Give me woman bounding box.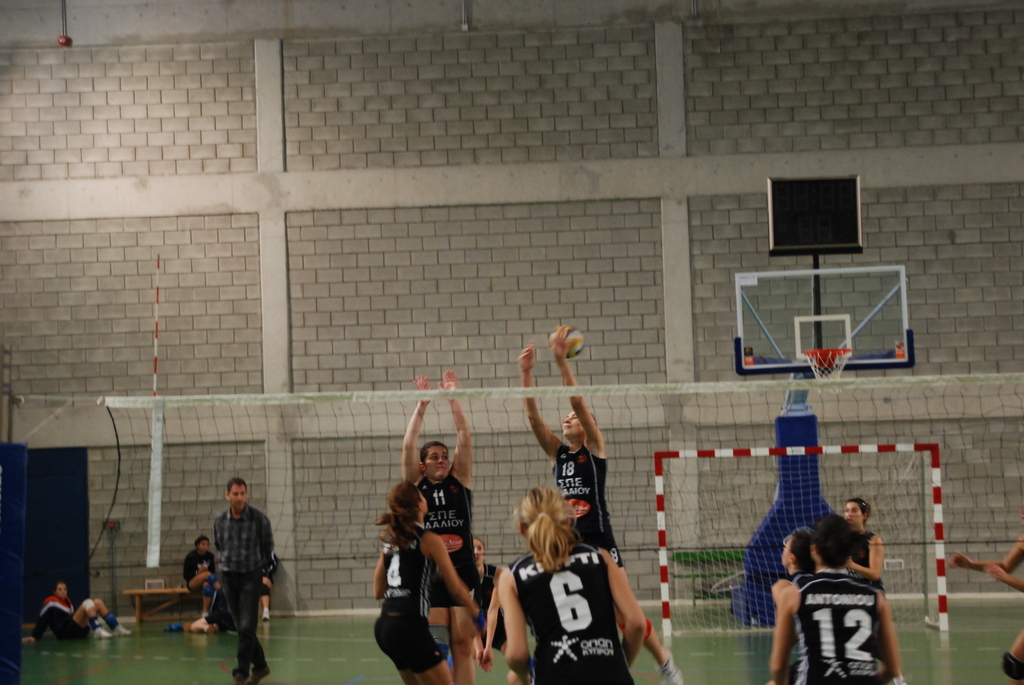
[372, 478, 490, 684].
